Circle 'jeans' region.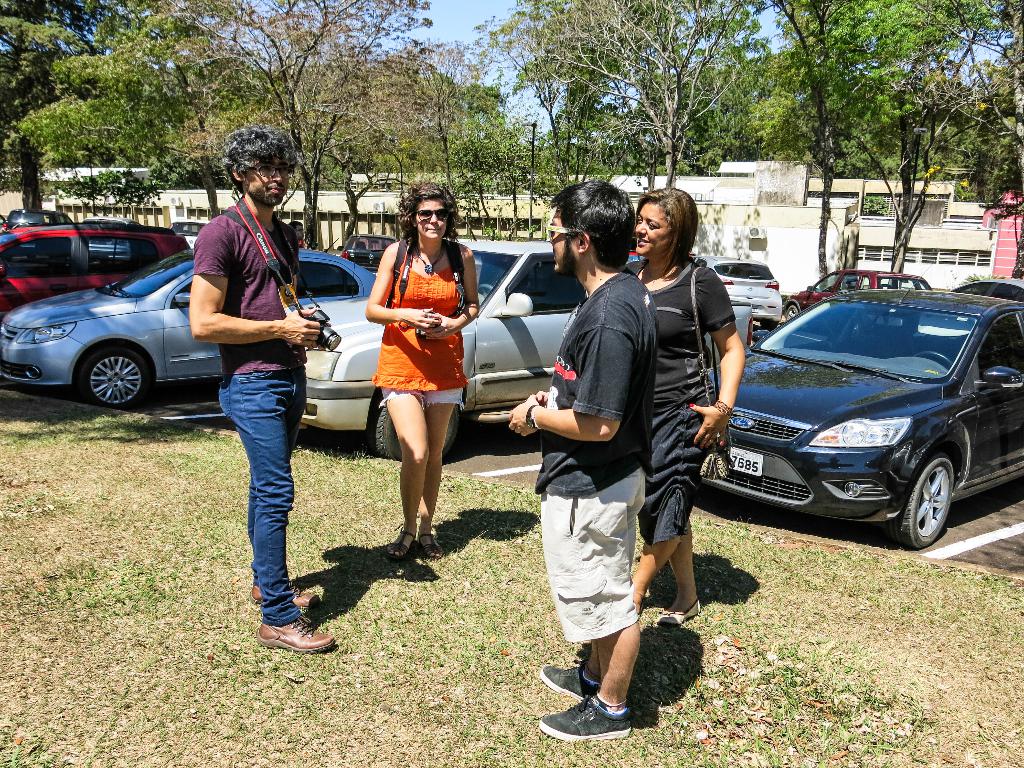
Region: crop(386, 385, 463, 404).
